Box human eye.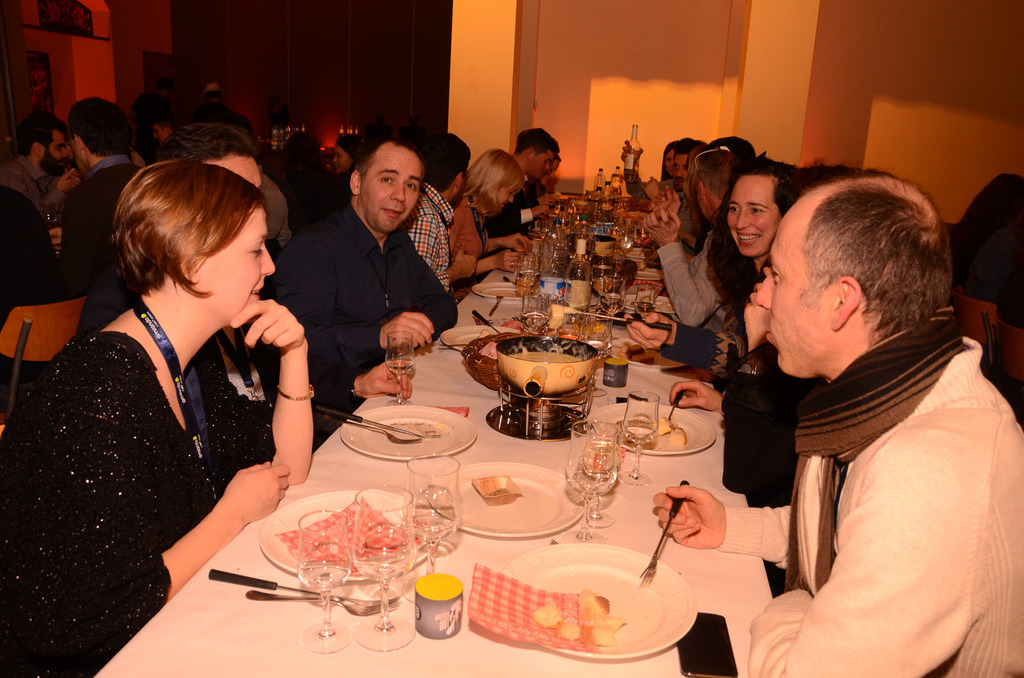
x1=402, y1=178, x2=419, y2=191.
